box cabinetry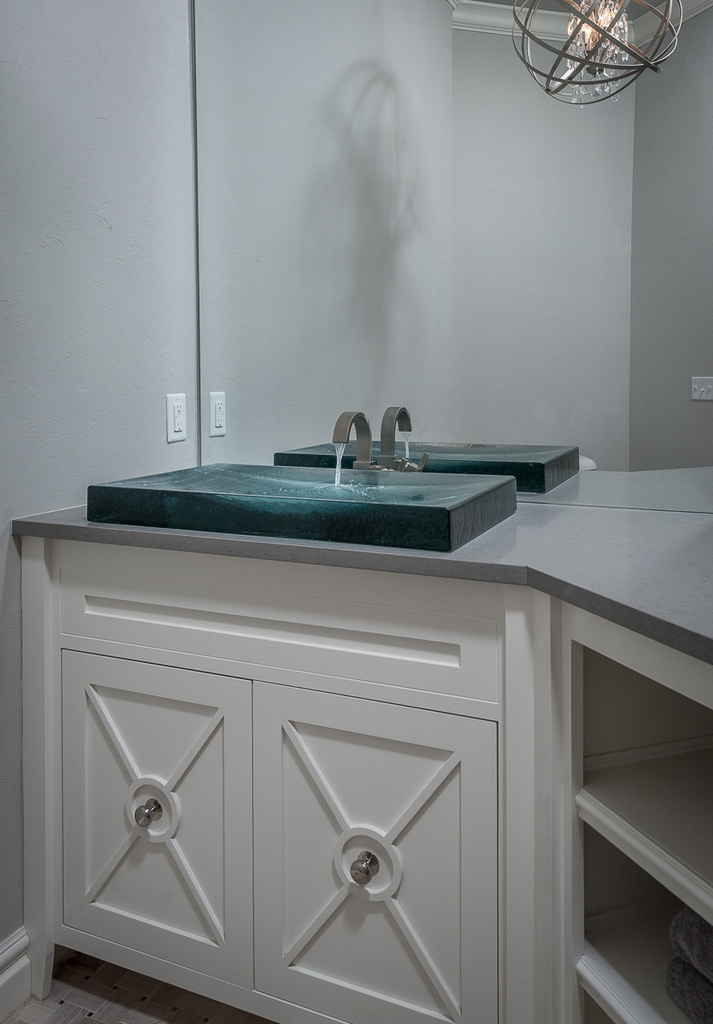
rect(70, 528, 574, 1010)
